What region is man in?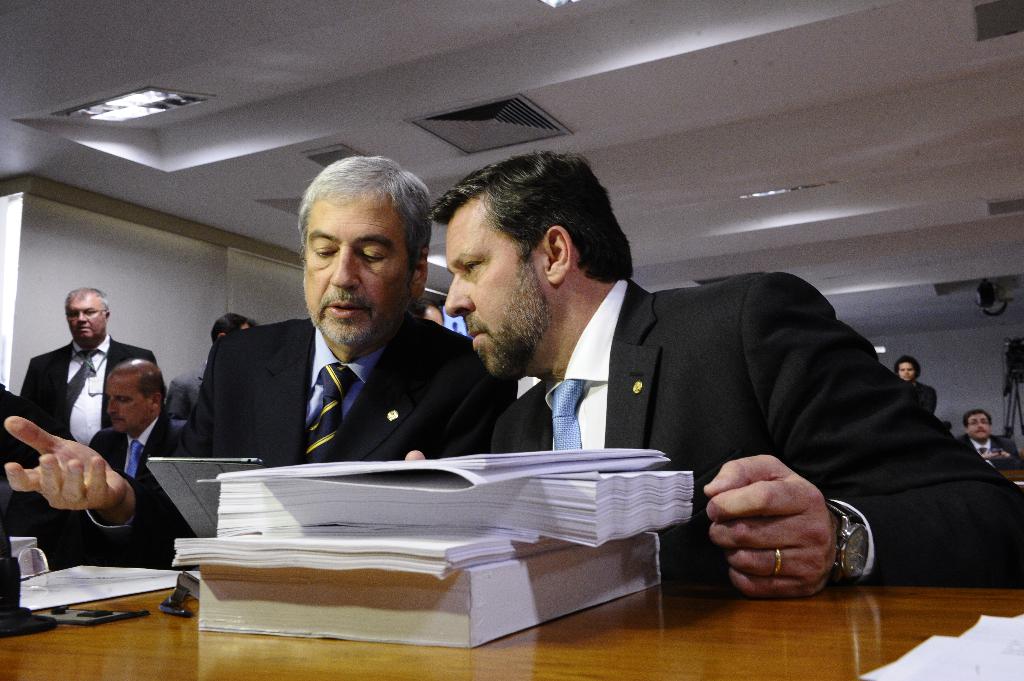
pyautogui.locateOnScreen(13, 283, 153, 455).
